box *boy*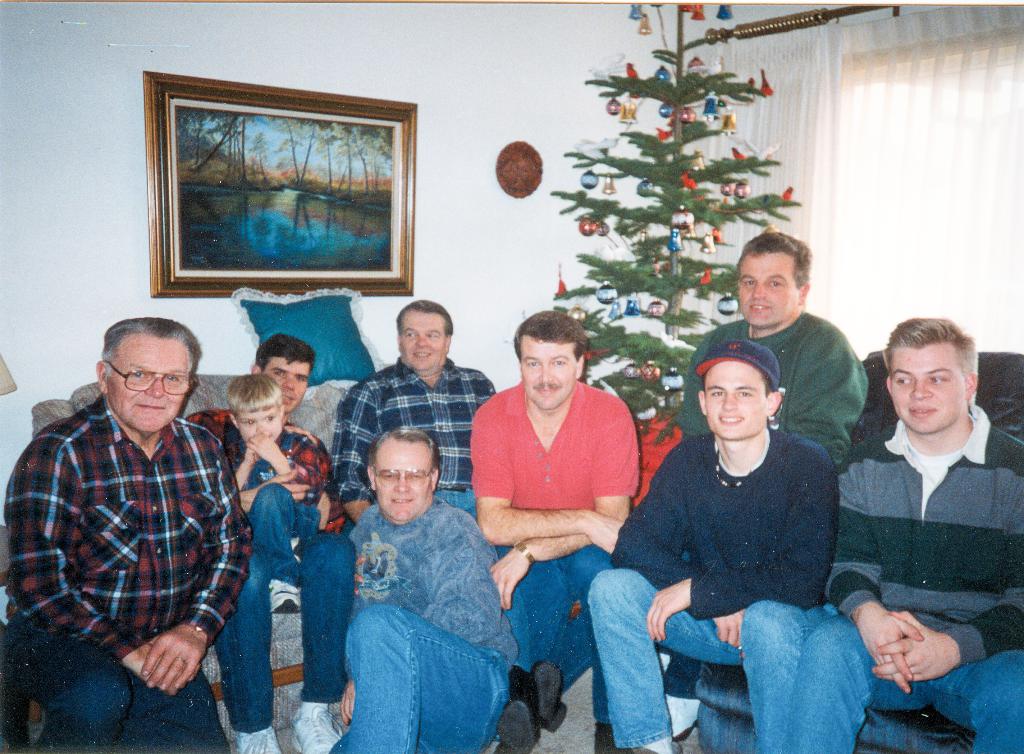
<box>587,339,843,753</box>
